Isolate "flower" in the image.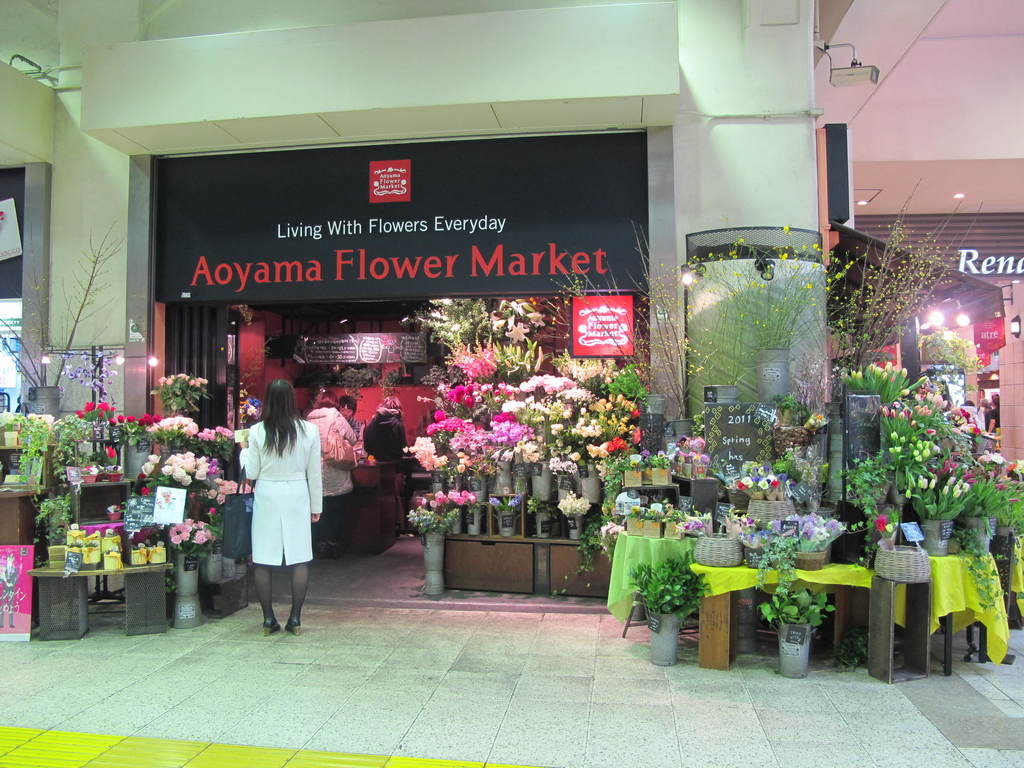
Isolated region: (x1=912, y1=401, x2=931, y2=413).
